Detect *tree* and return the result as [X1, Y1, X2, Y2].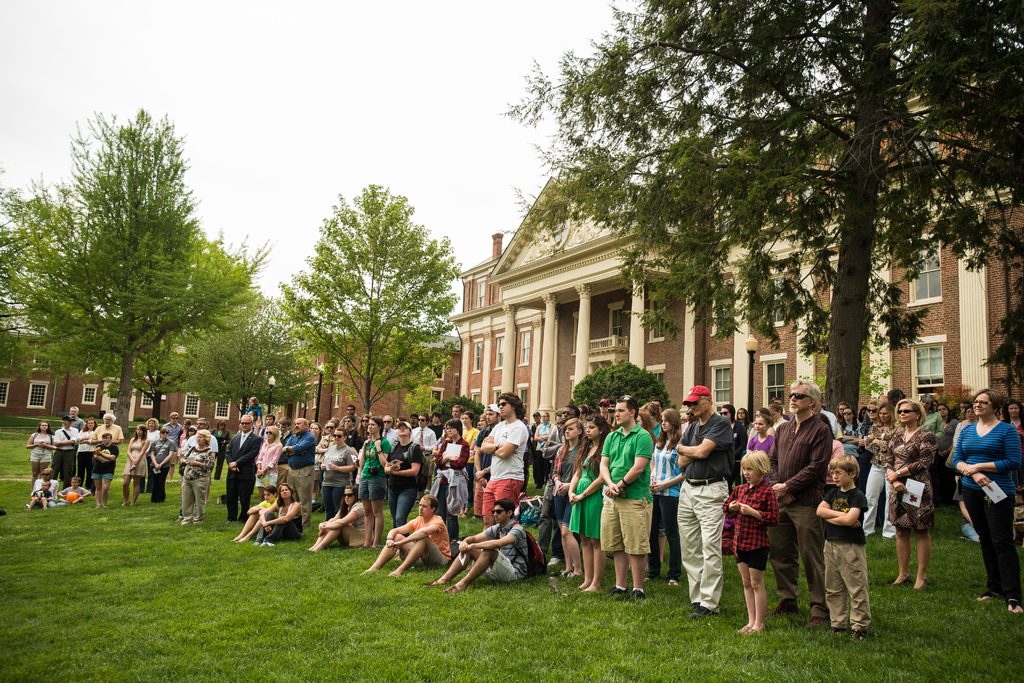
[493, 0, 1023, 425].
